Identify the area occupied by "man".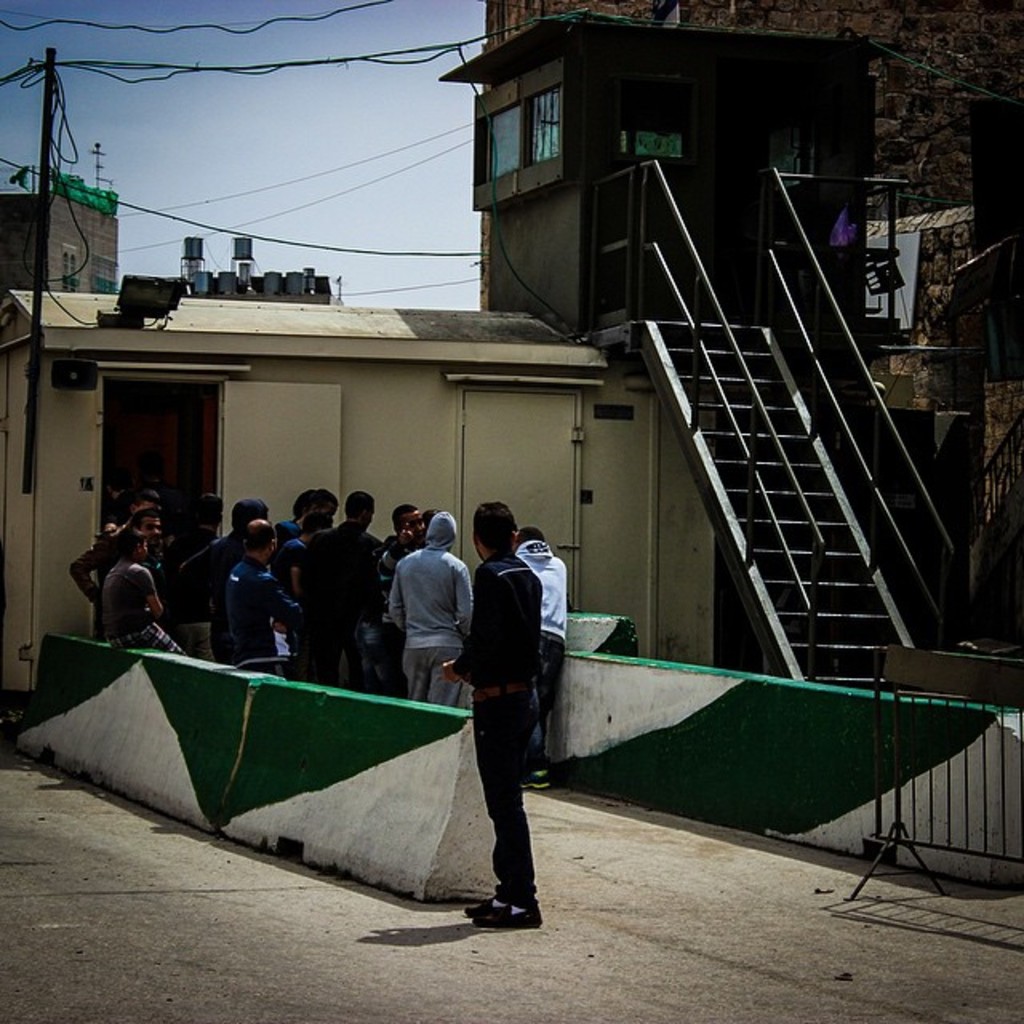
Area: select_region(373, 506, 430, 698).
